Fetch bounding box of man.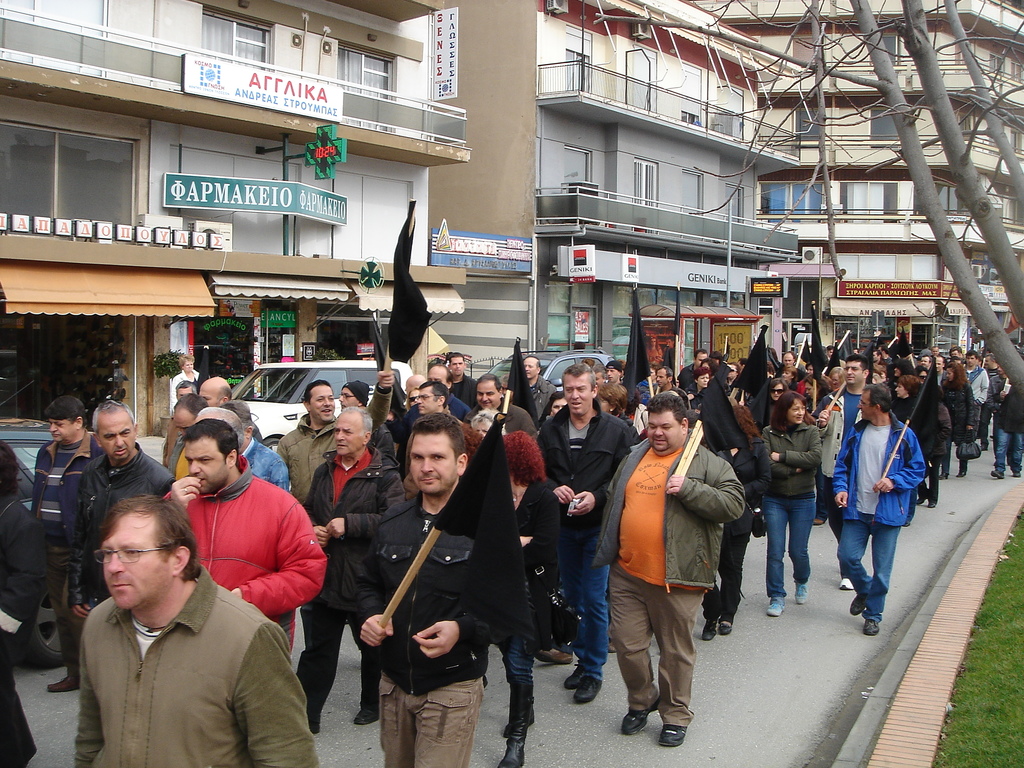
Bbox: [left=924, top=358, right=932, bottom=364].
